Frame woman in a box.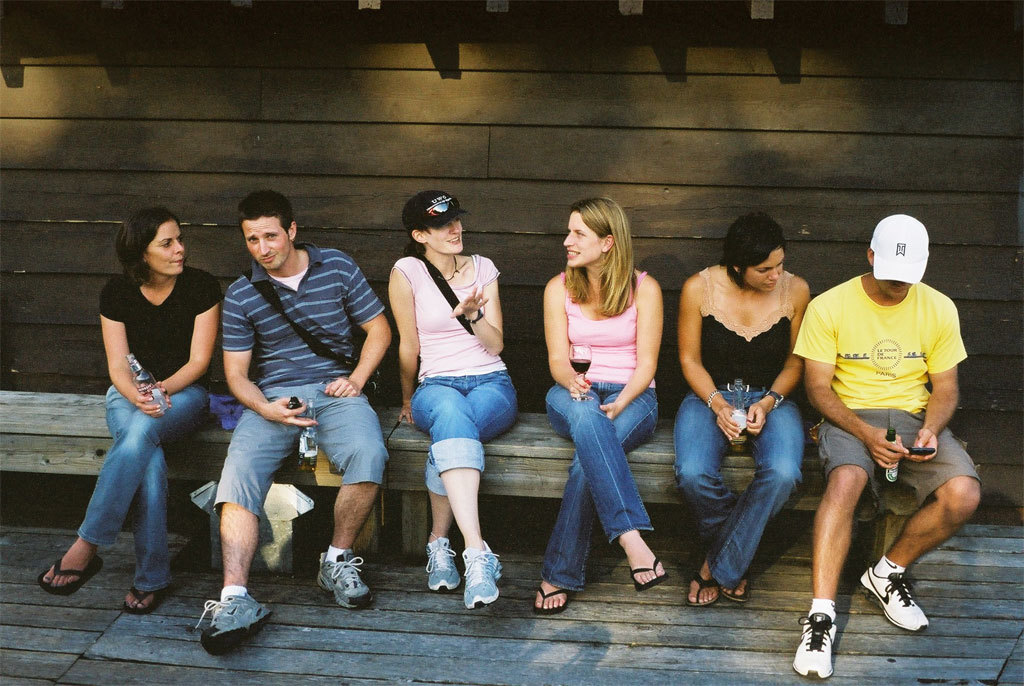
bbox=(397, 186, 527, 614).
